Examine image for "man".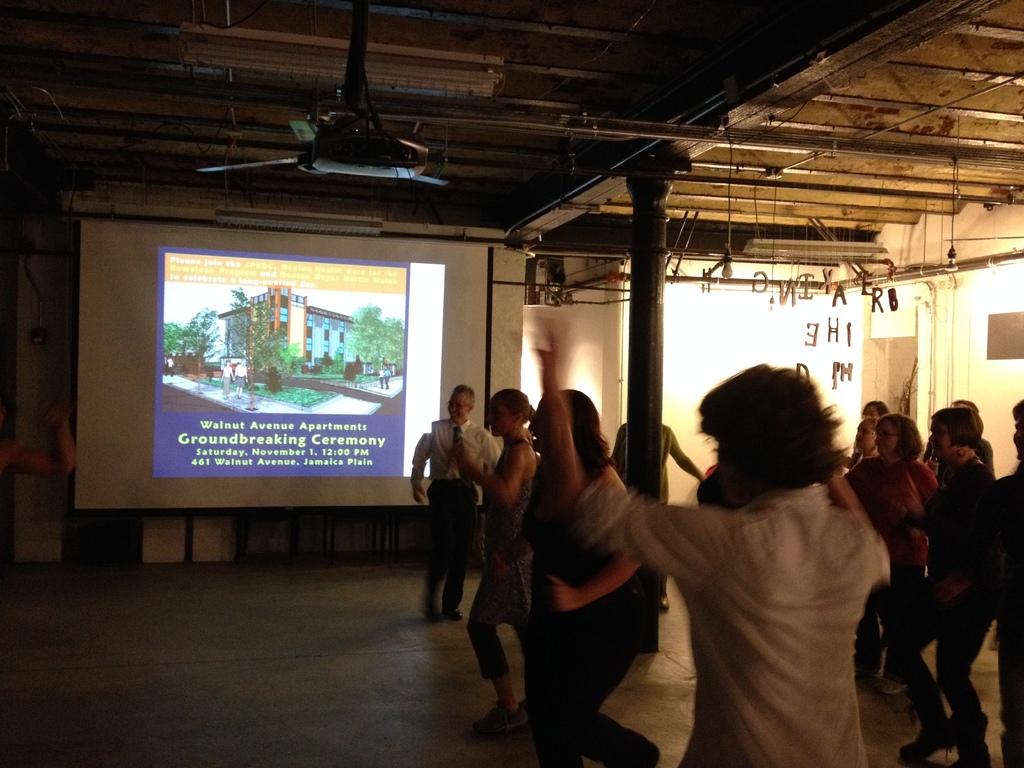
Examination result: x1=403, y1=385, x2=502, y2=618.
